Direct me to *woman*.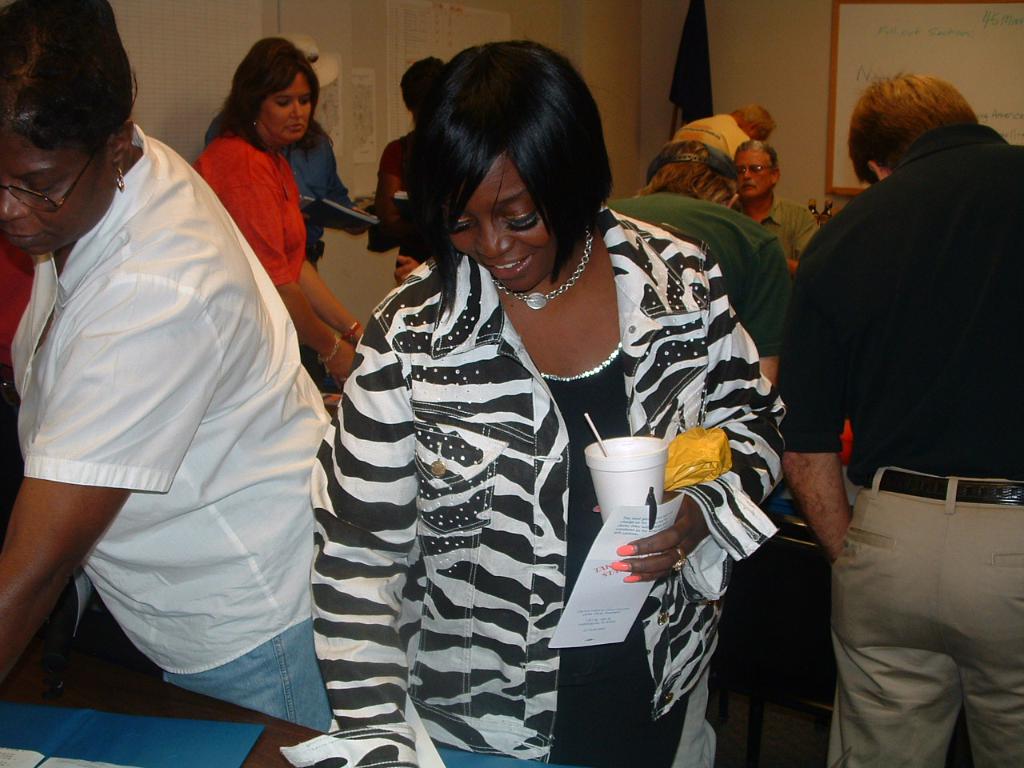
Direction: [294,69,771,749].
